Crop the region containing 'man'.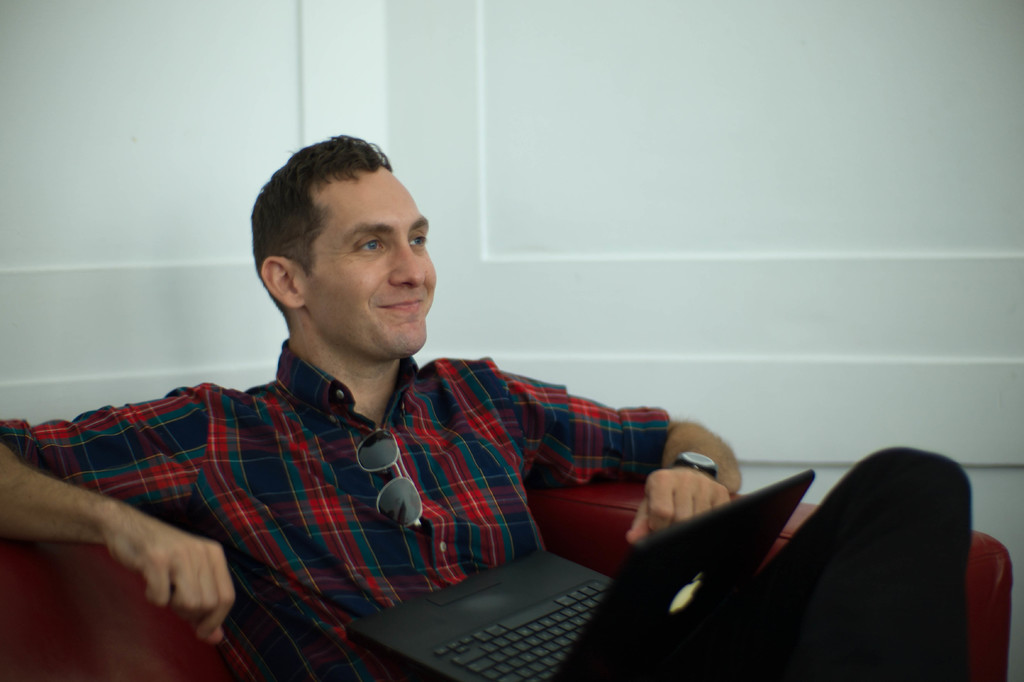
Crop region: left=47, top=138, right=800, bottom=681.
